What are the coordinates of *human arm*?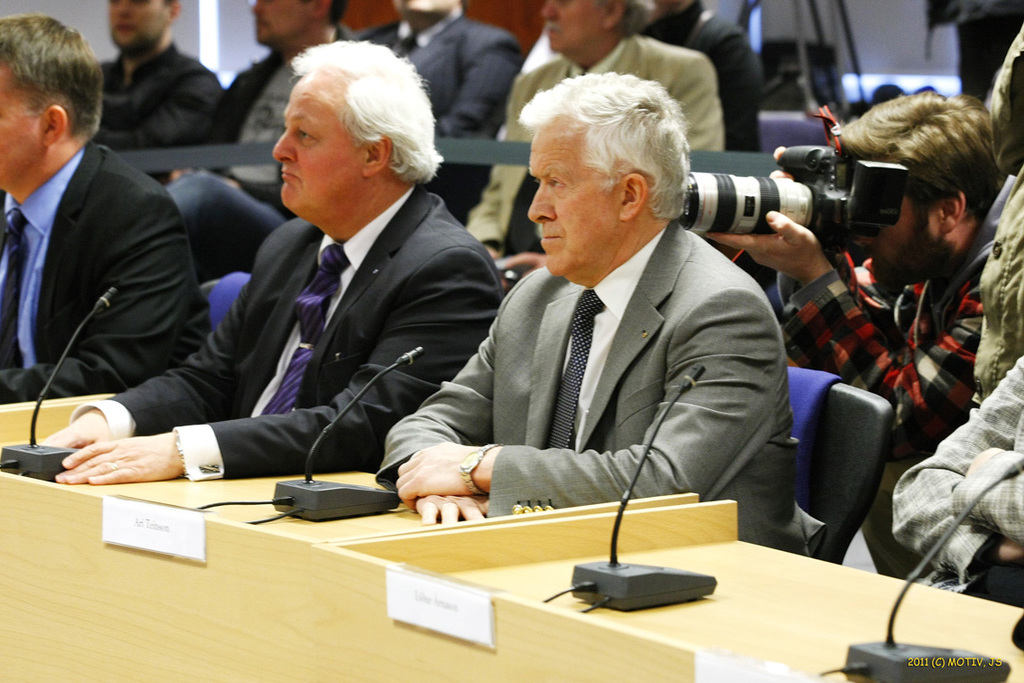
(877,352,1023,585).
